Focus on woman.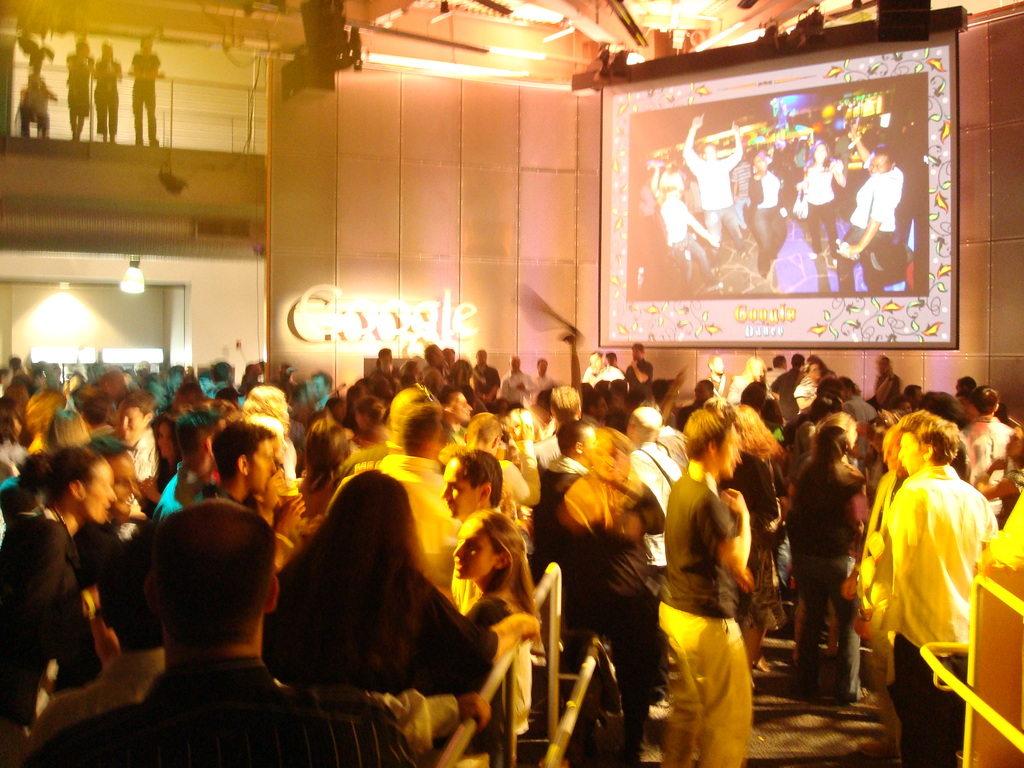
Focused at select_region(739, 154, 785, 278).
